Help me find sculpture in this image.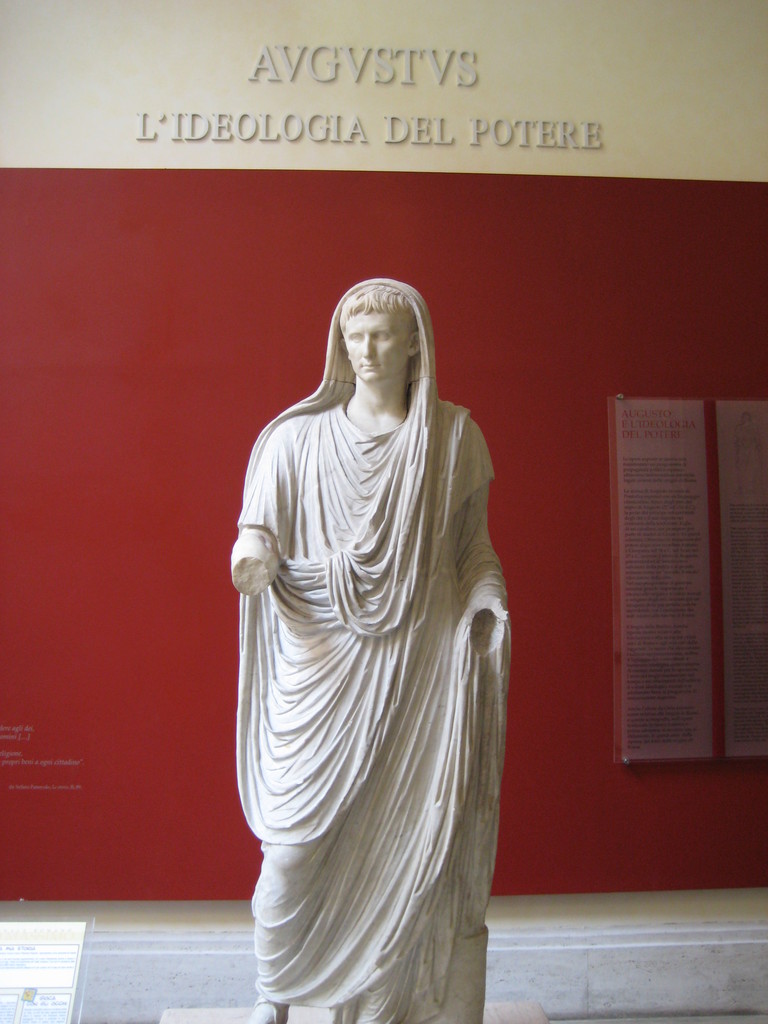
Found it: box=[214, 269, 533, 1023].
